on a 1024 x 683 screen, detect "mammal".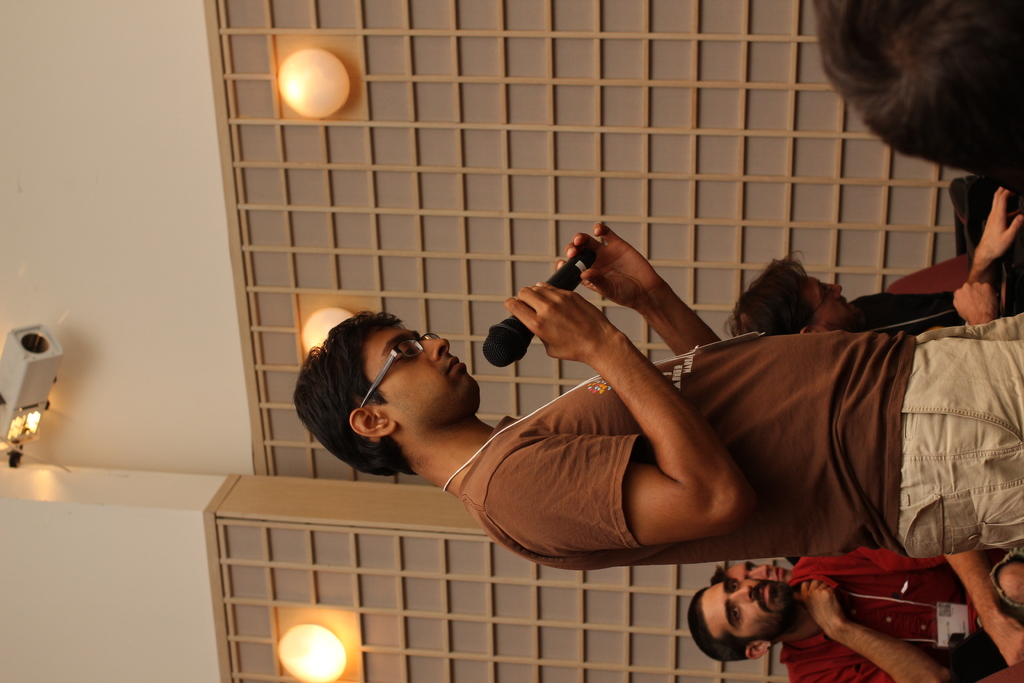
locate(685, 550, 1023, 682).
